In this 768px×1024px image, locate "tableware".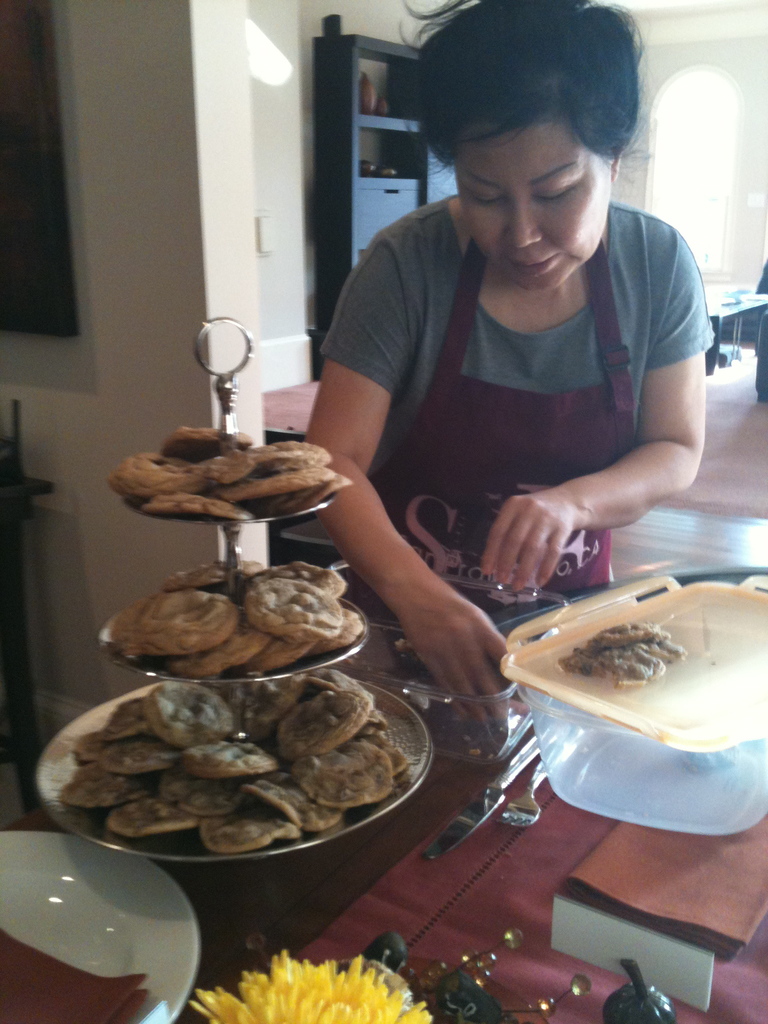
Bounding box: x1=600 y1=977 x2=674 y2=1023.
